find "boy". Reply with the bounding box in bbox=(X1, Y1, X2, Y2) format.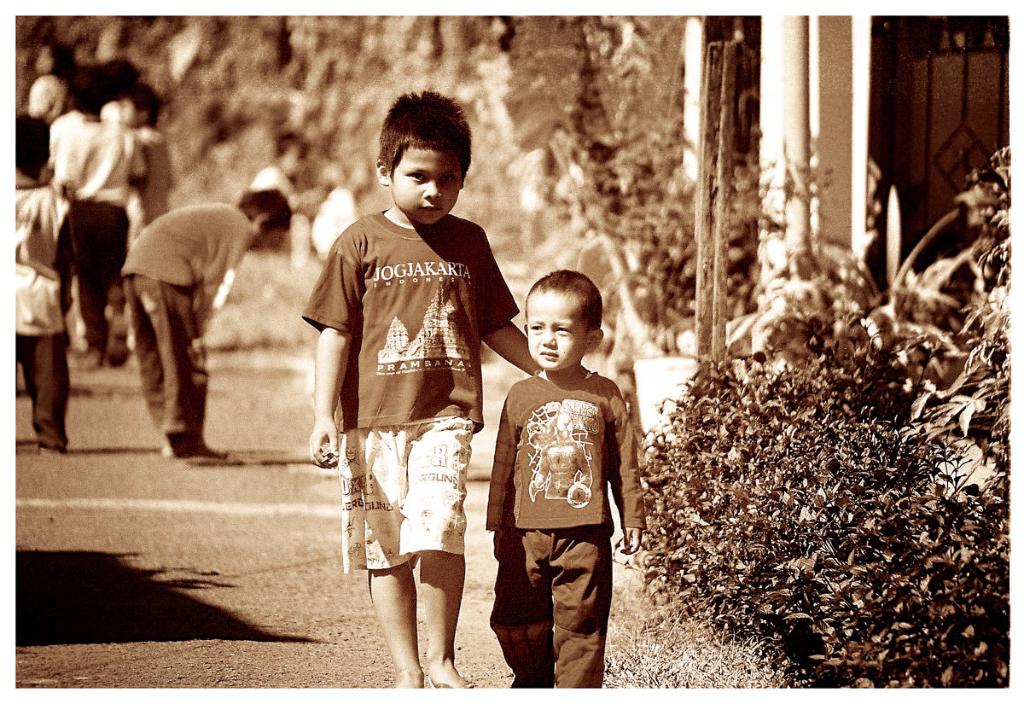
bbox=(493, 270, 648, 698).
